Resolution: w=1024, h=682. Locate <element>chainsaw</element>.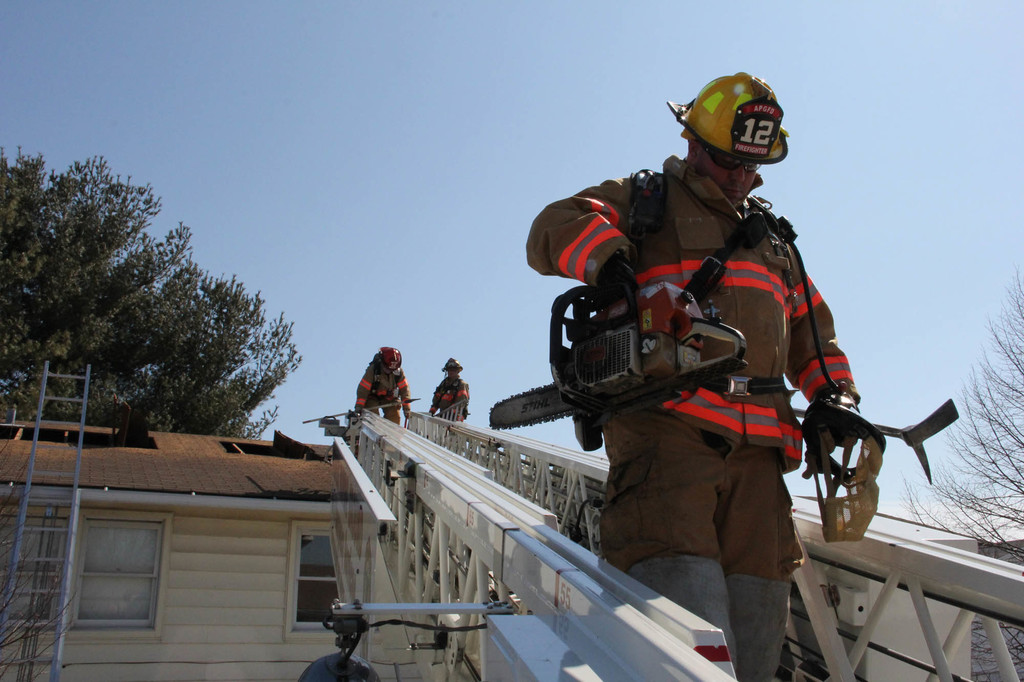
484:259:743:456.
